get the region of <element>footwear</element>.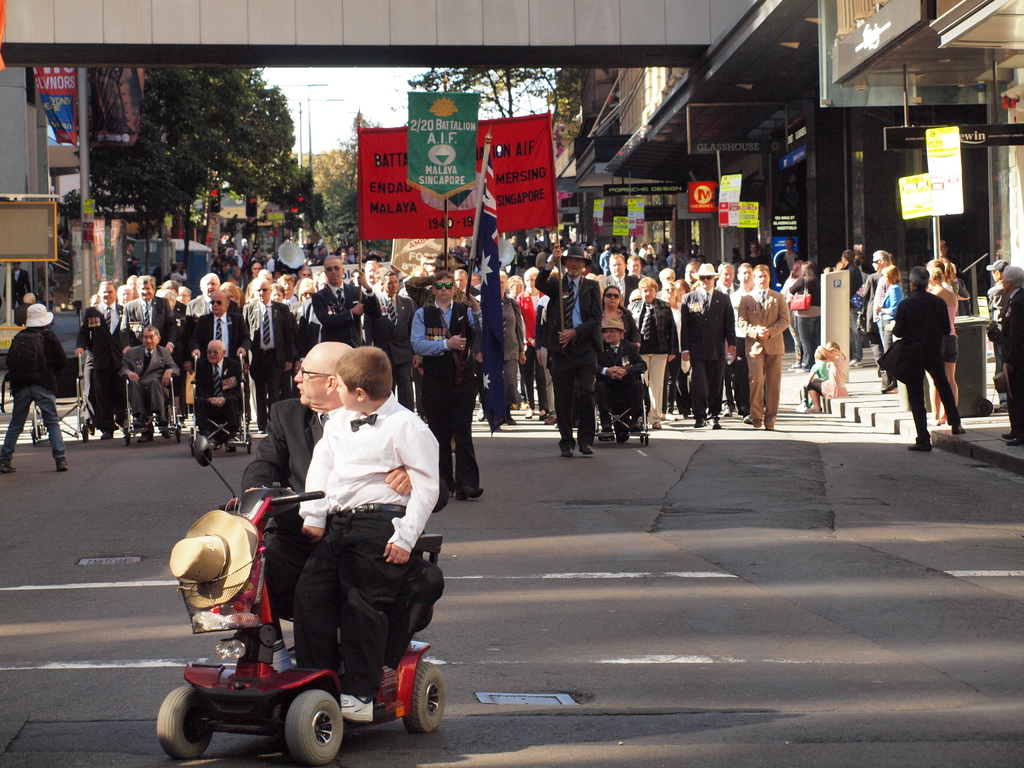
[left=335, top=685, right=376, bottom=723].
